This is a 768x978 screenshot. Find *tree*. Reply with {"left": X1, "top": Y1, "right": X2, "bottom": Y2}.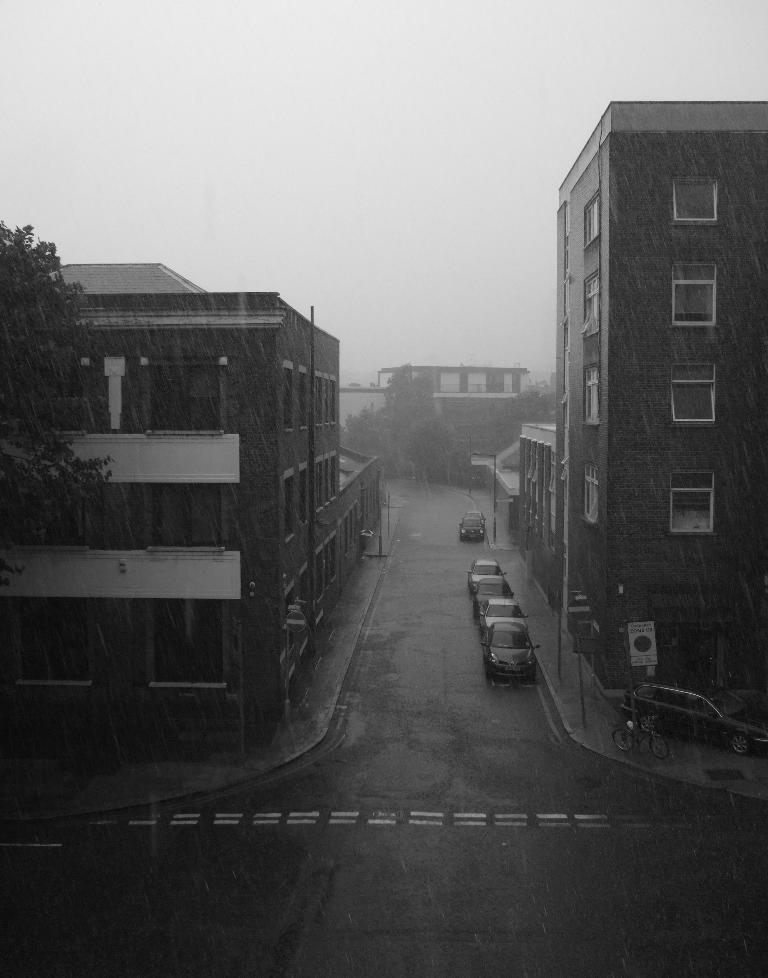
{"left": 0, "top": 223, "right": 117, "bottom": 584}.
